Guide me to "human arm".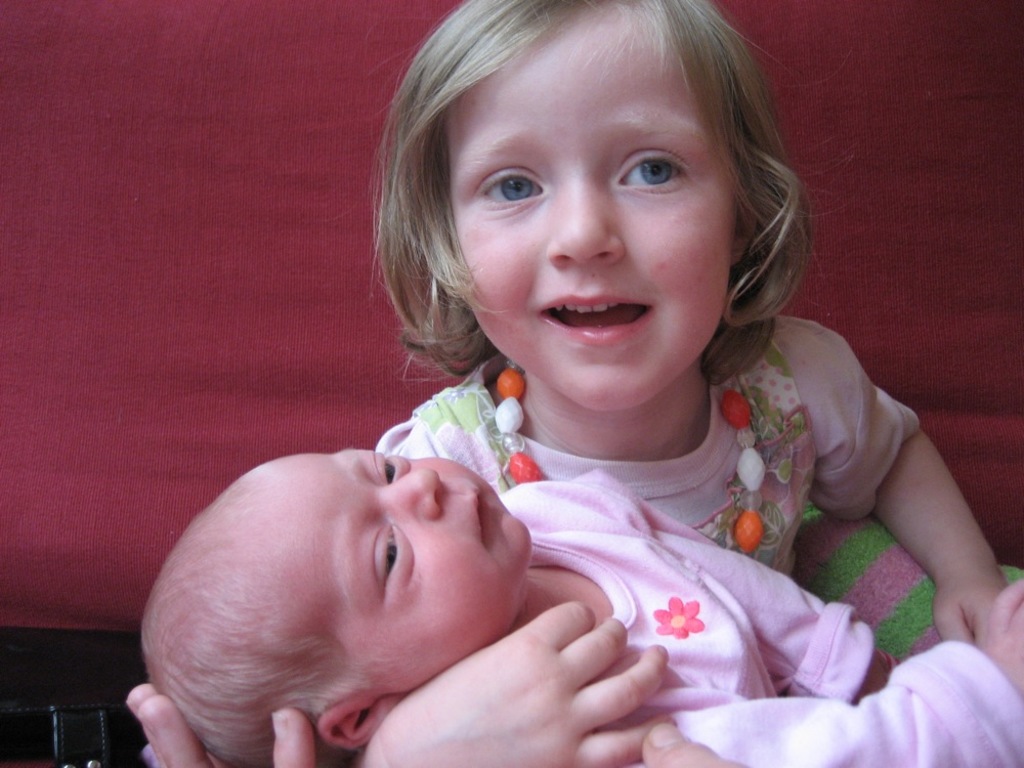
Guidance: {"left": 795, "top": 349, "right": 1017, "bottom": 694}.
